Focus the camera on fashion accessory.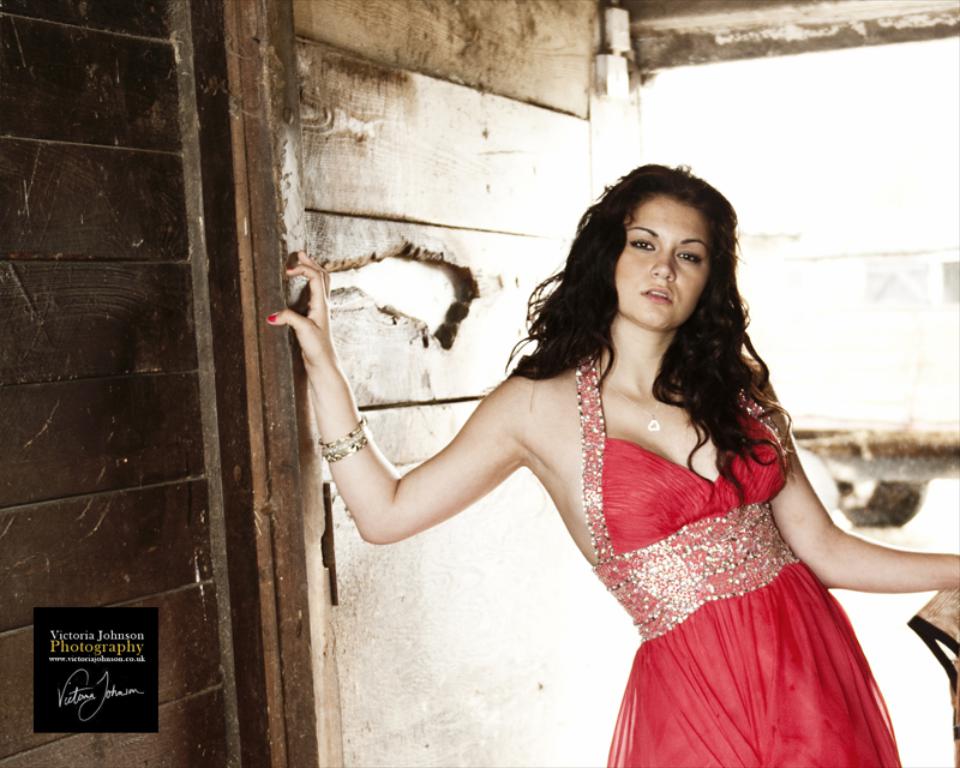
Focus region: {"left": 624, "top": 384, "right": 671, "bottom": 428}.
